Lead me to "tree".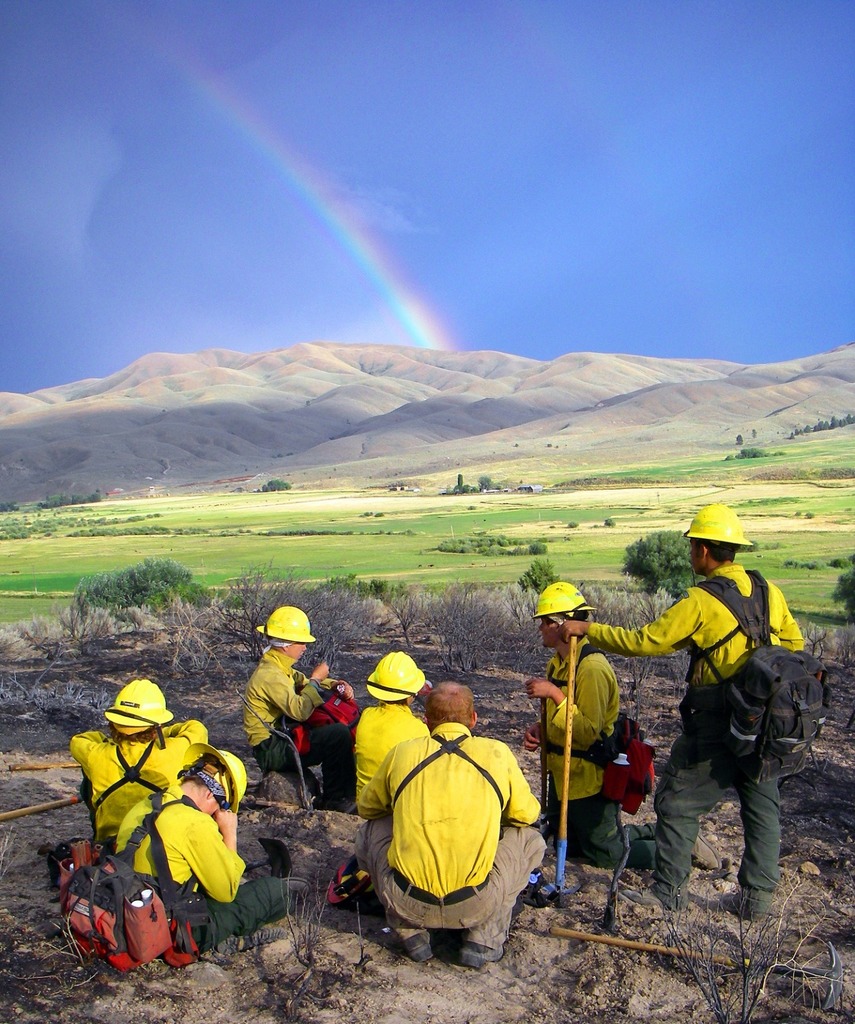
Lead to 513, 440, 516, 447.
